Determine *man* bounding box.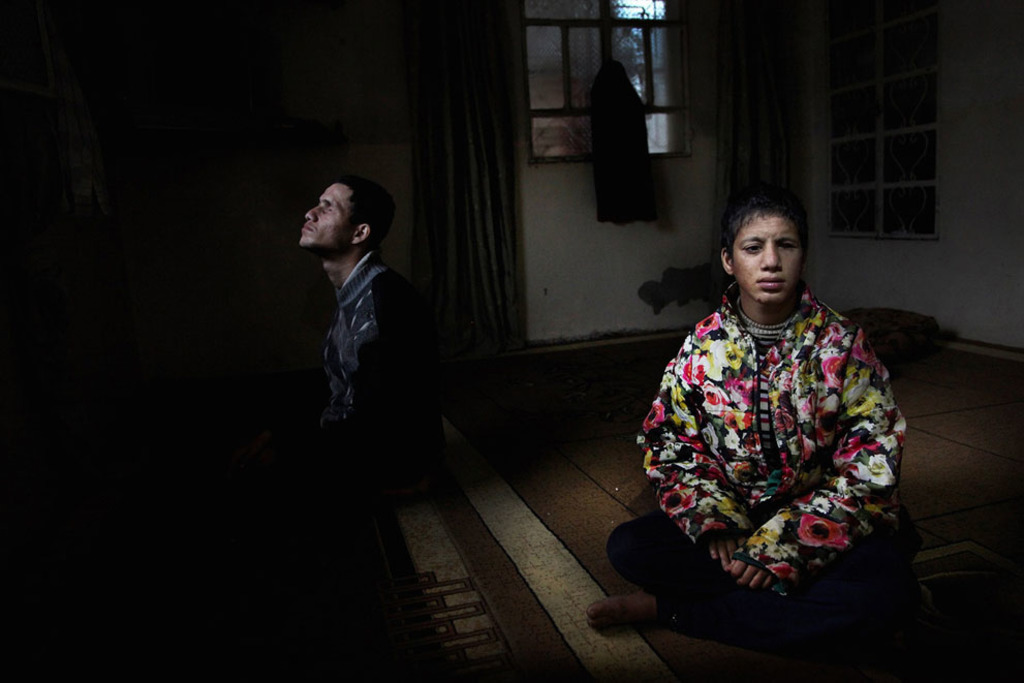
Determined: rect(558, 188, 935, 655).
